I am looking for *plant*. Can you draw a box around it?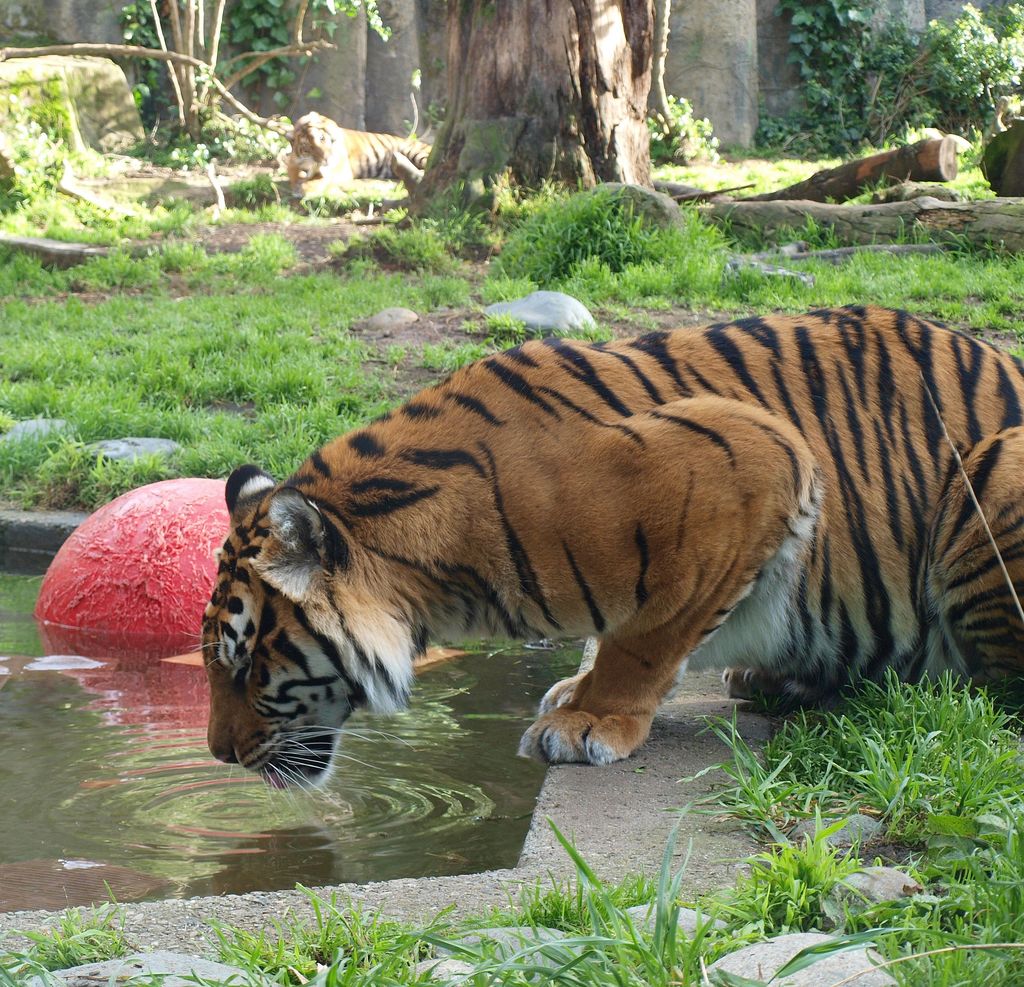
Sure, the bounding box is BBox(641, 85, 716, 158).
